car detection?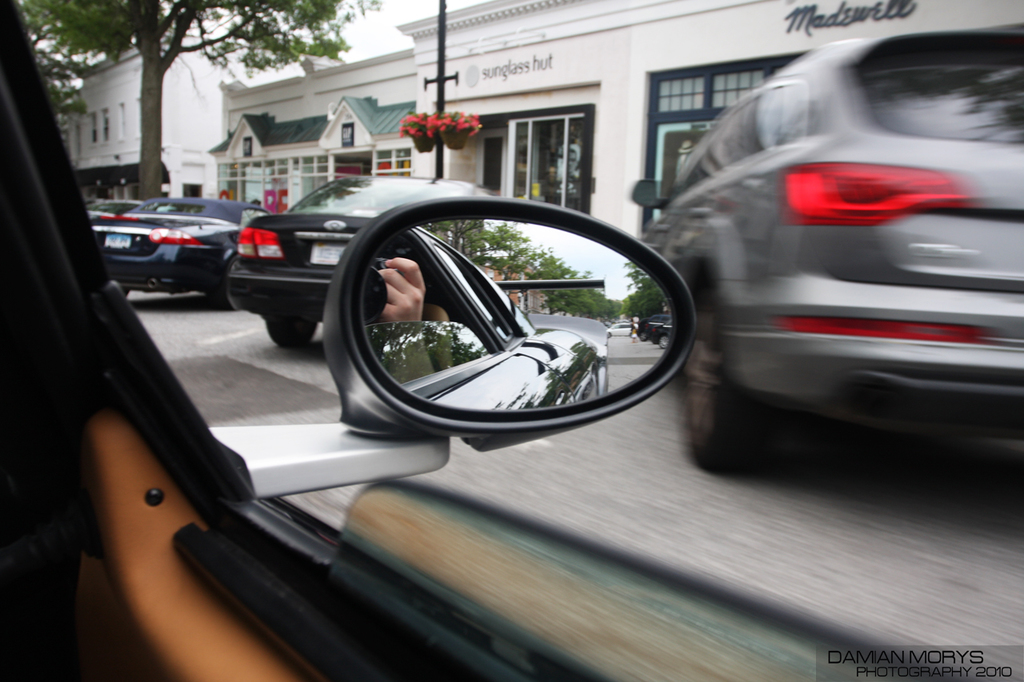
box(0, 0, 1023, 681)
